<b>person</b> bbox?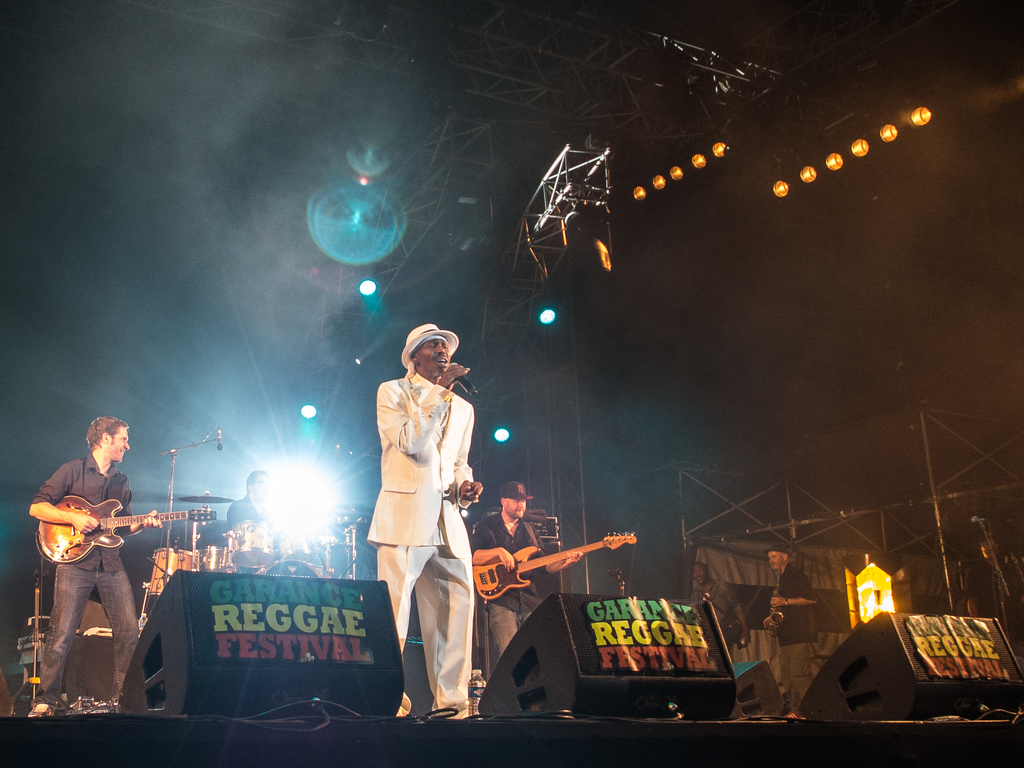
BBox(31, 401, 158, 716)
